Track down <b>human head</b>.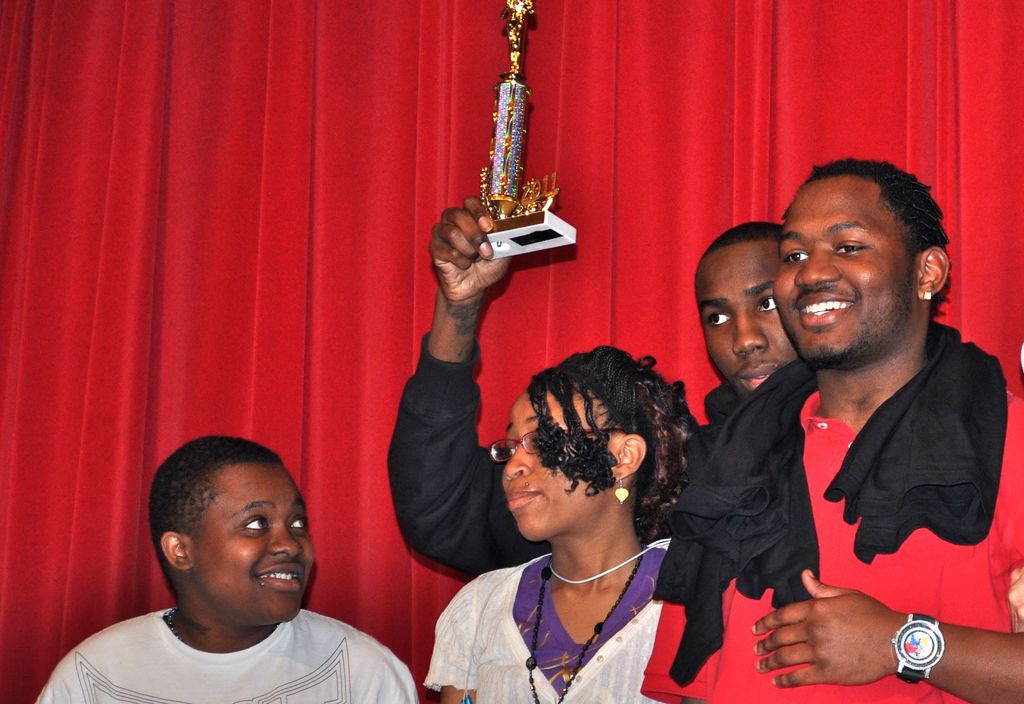
Tracked to x1=483, y1=340, x2=698, y2=546.
